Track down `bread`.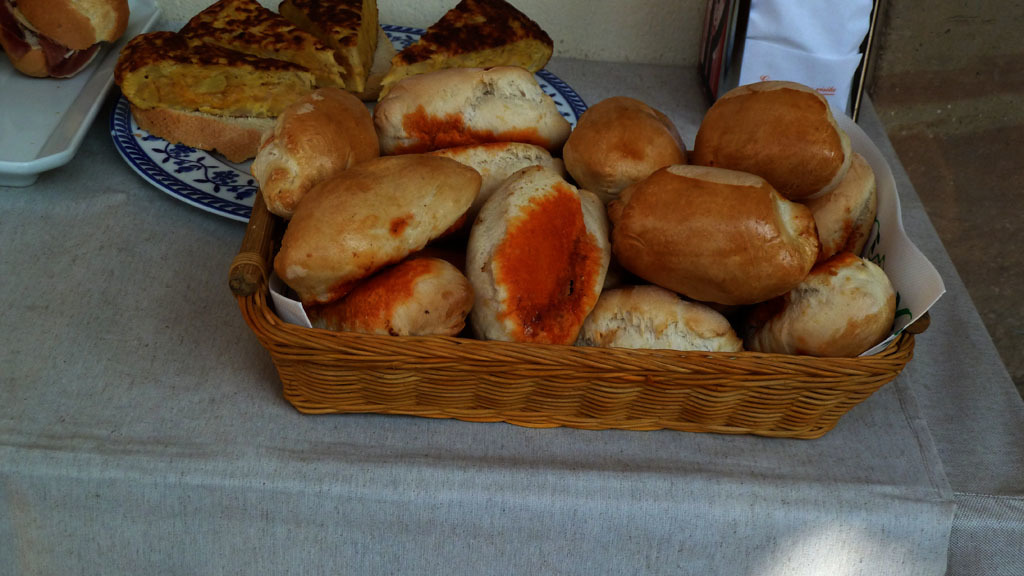
Tracked to 355 24 395 100.
